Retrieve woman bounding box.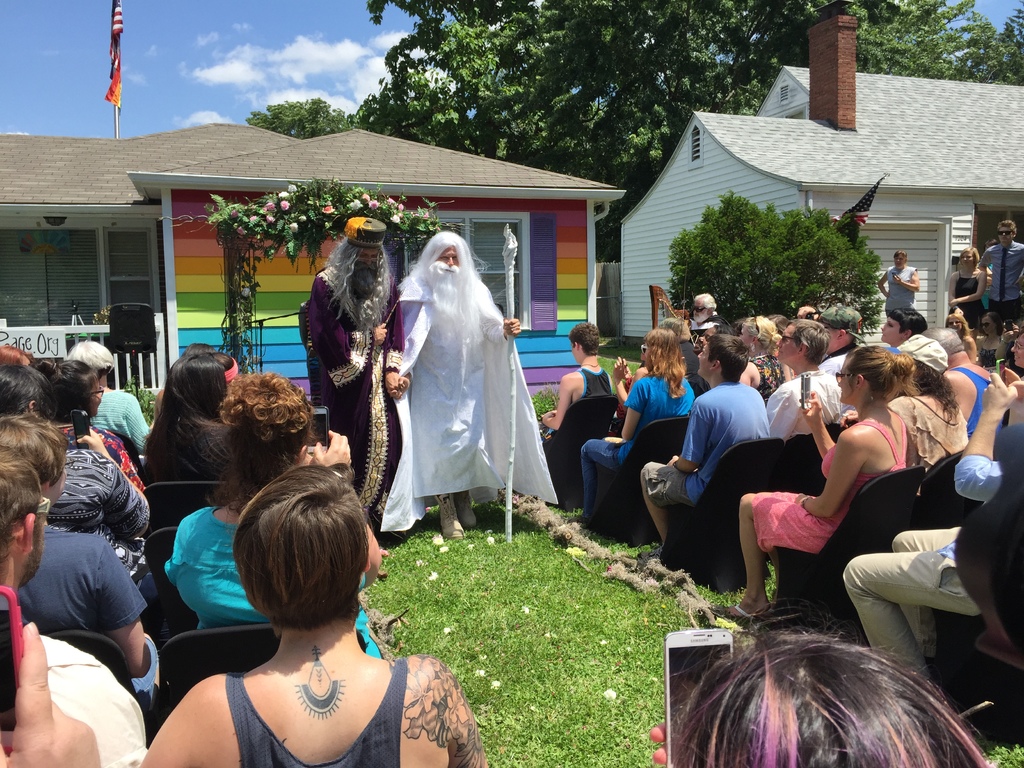
Bounding box: [563,326,701,526].
